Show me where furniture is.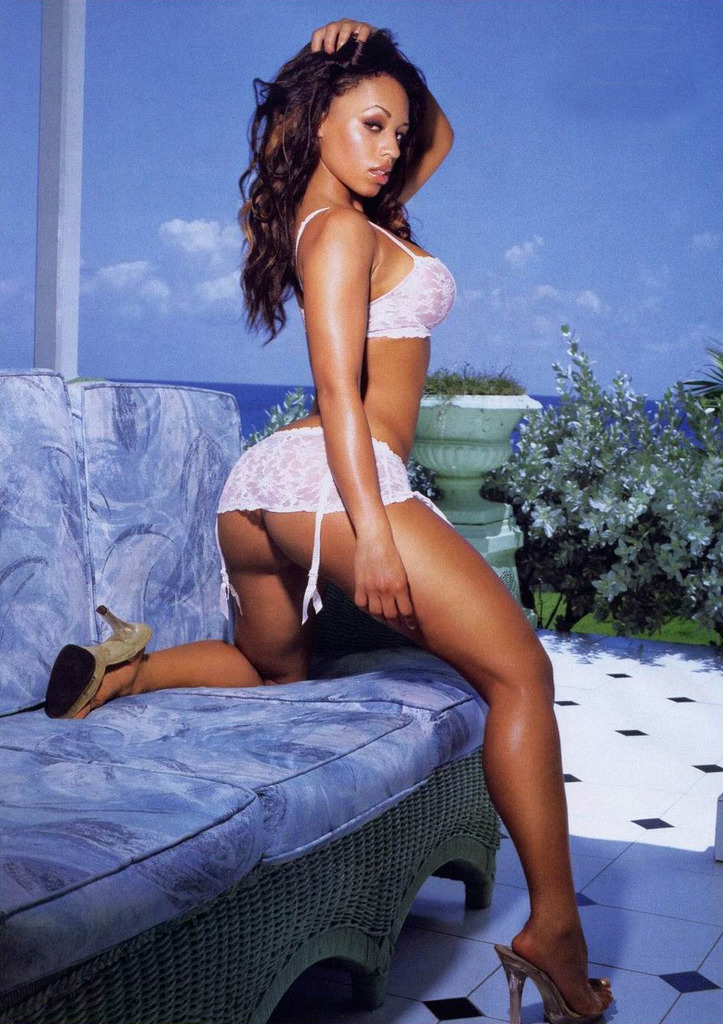
furniture is at (x1=0, y1=368, x2=504, y2=1023).
